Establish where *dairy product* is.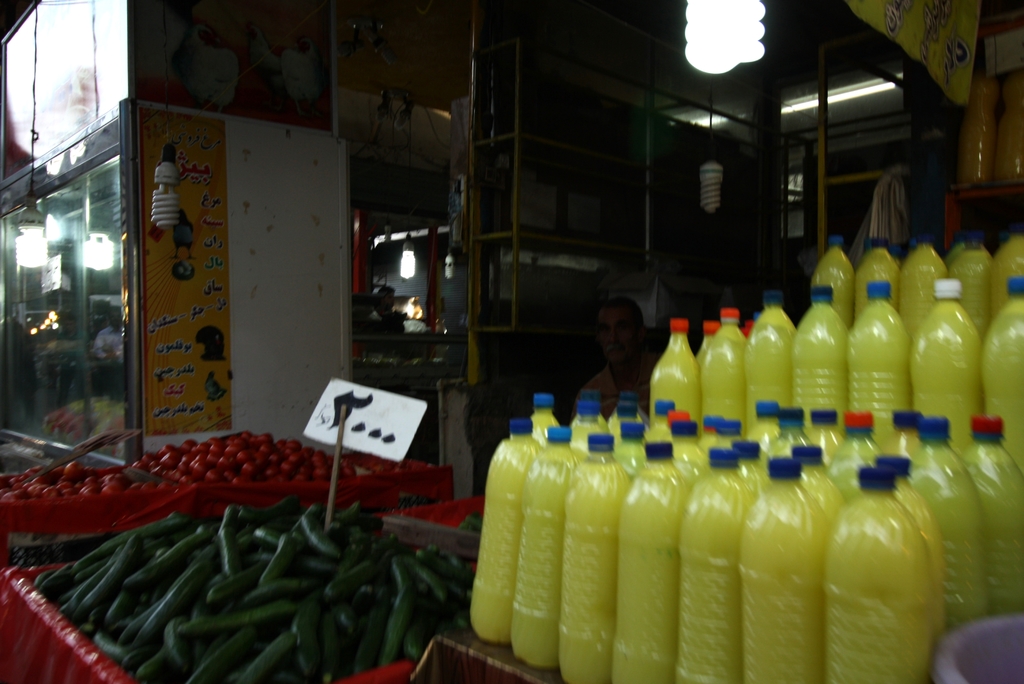
Established at <box>897,243,944,329</box>.
